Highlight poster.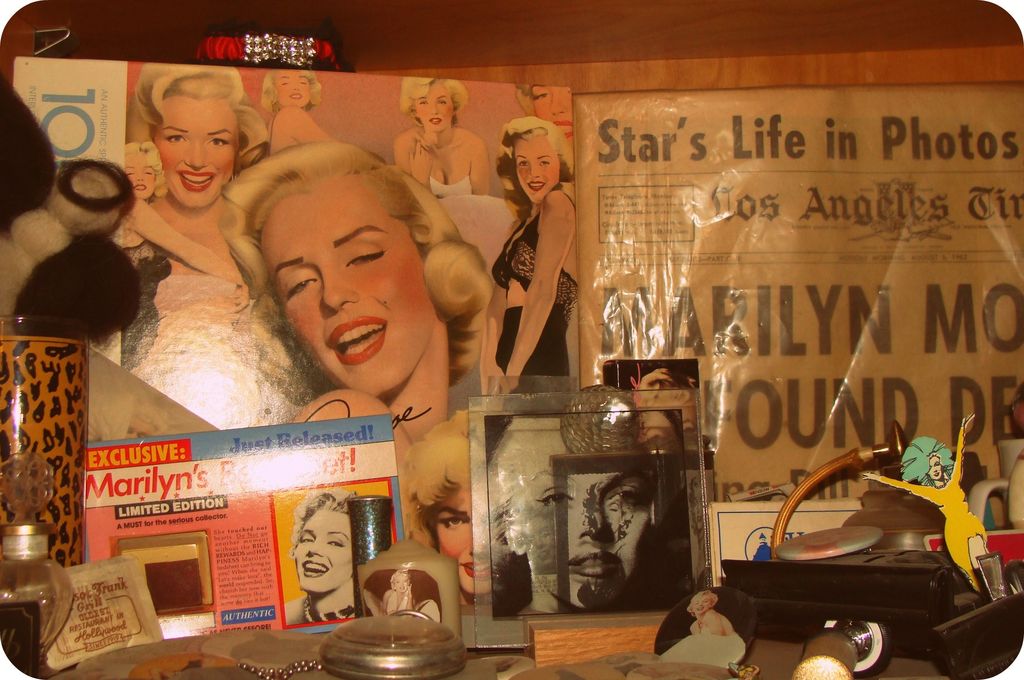
Highlighted region: bbox(87, 412, 404, 634).
